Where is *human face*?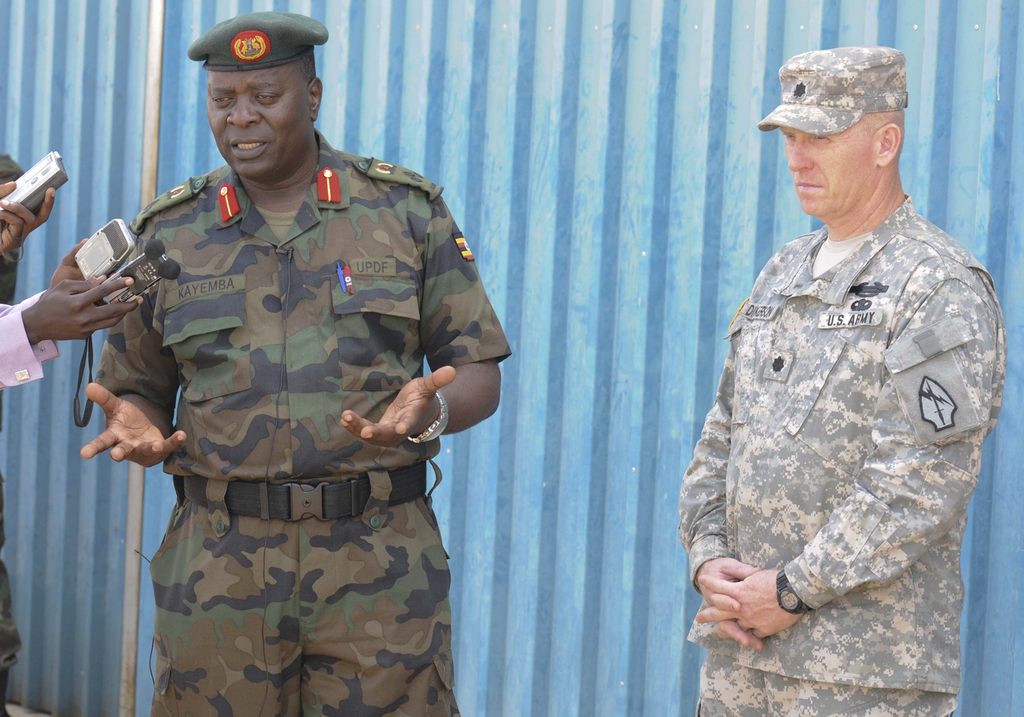
(x1=782, y1=123, x2=877, y2=215).
